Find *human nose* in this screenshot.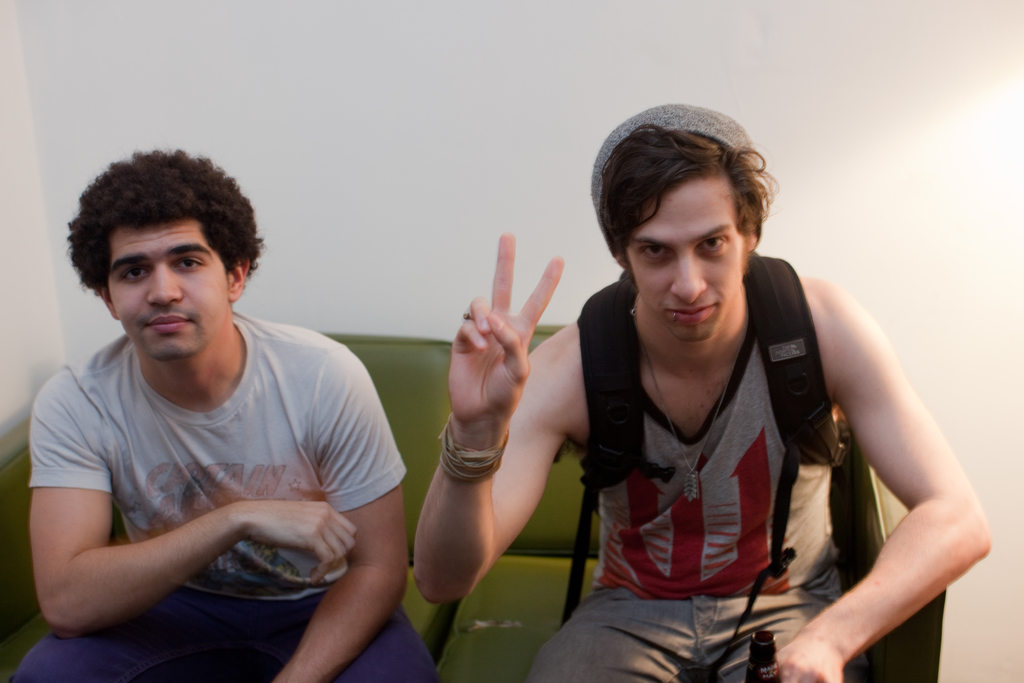
The bounding box for *human nose* is rect(146, 262, 183, 308).
